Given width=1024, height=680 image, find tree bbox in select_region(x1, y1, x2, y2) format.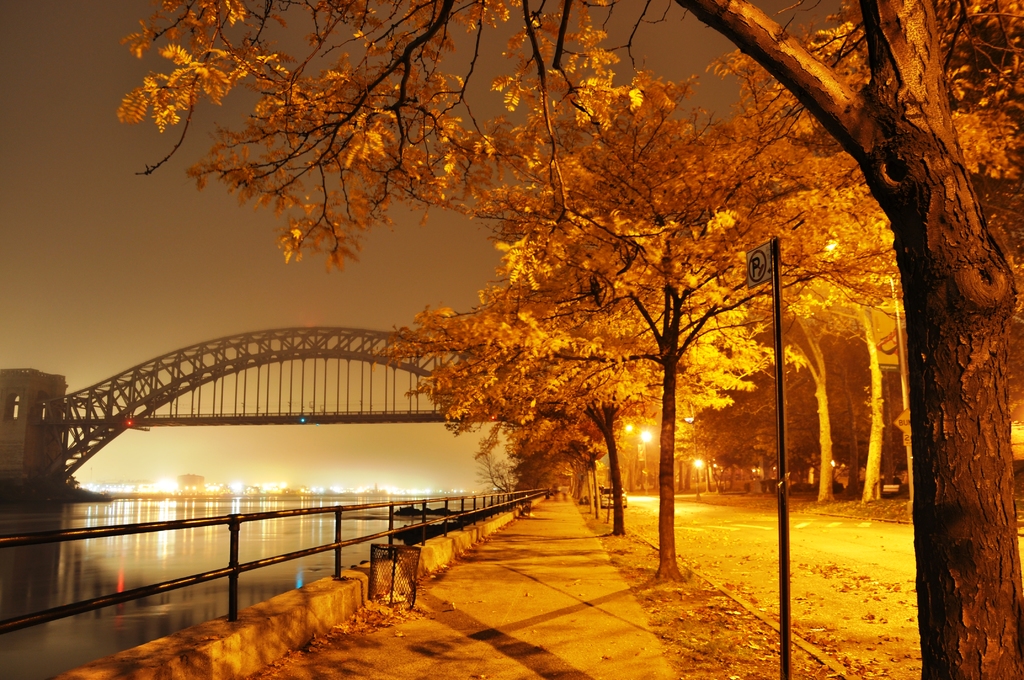
select_region(387, 242, 787, 531).
